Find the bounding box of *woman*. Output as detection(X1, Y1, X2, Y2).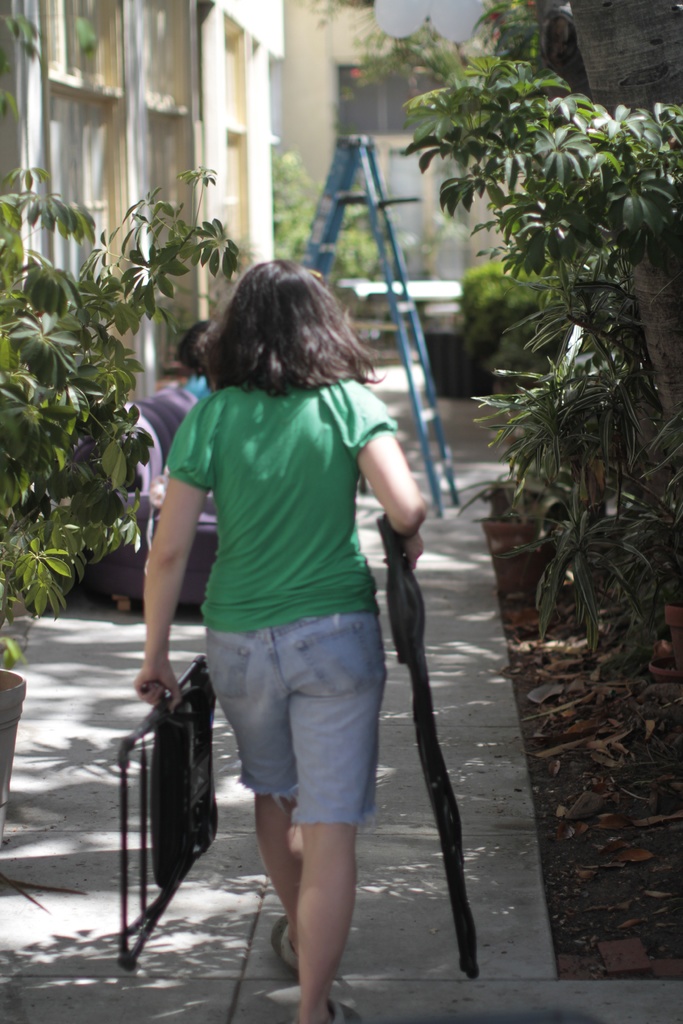
detection(166, 318, 213, 402).
